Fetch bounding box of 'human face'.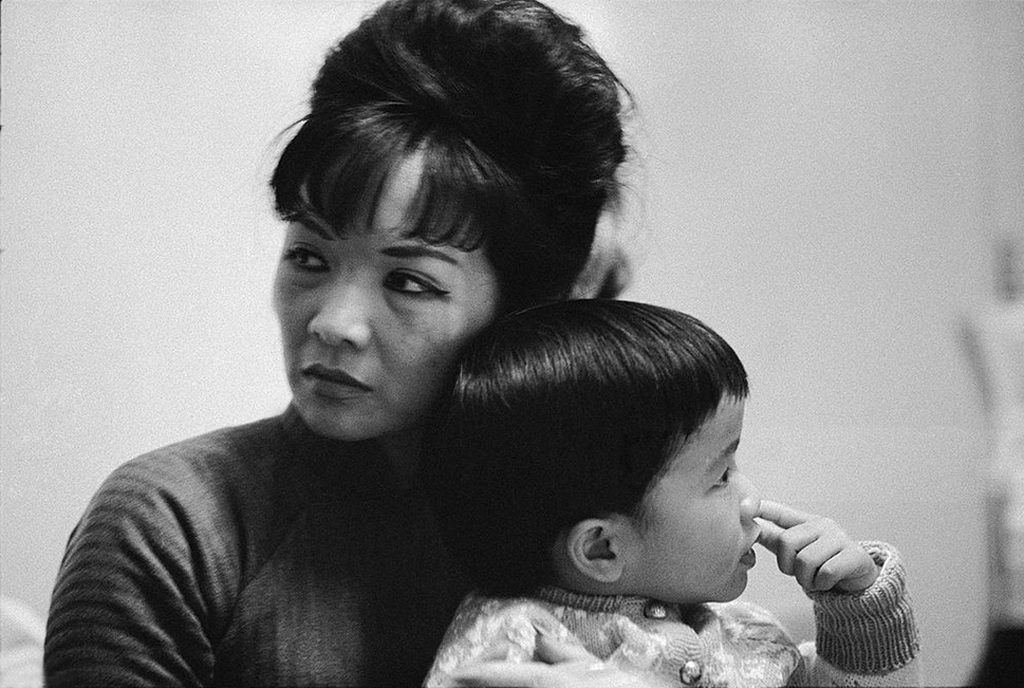
Bbox: locate(618, 386, 765, 611).
